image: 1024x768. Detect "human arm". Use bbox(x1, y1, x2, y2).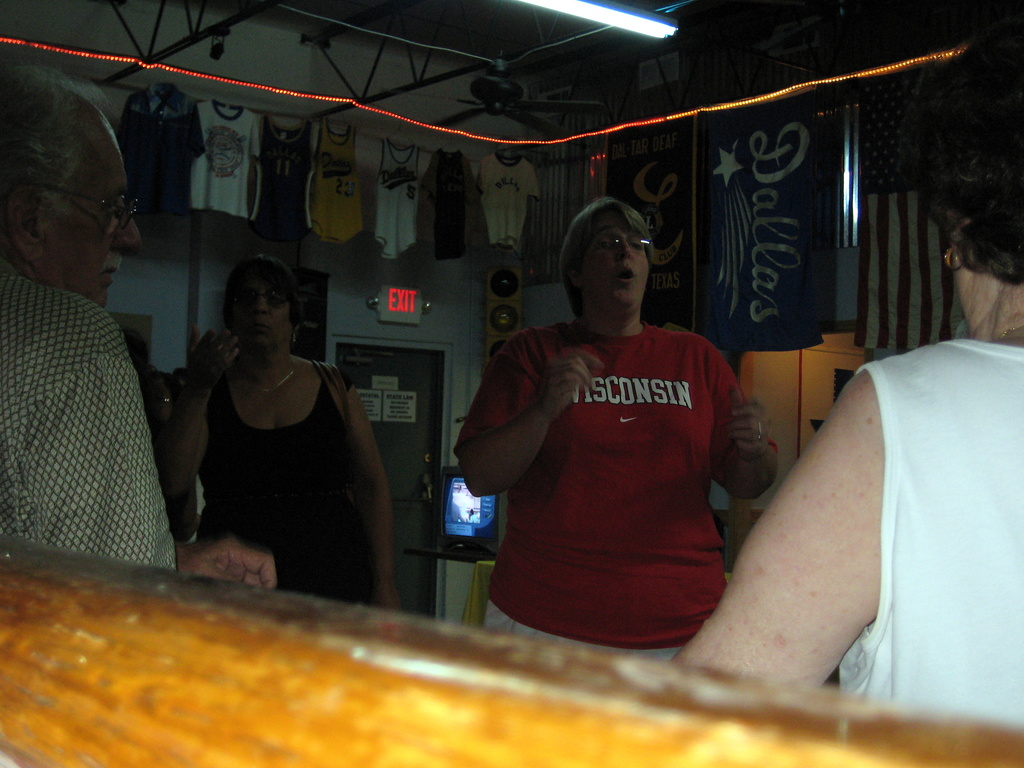
bbox(453, 325, 604, 496).
